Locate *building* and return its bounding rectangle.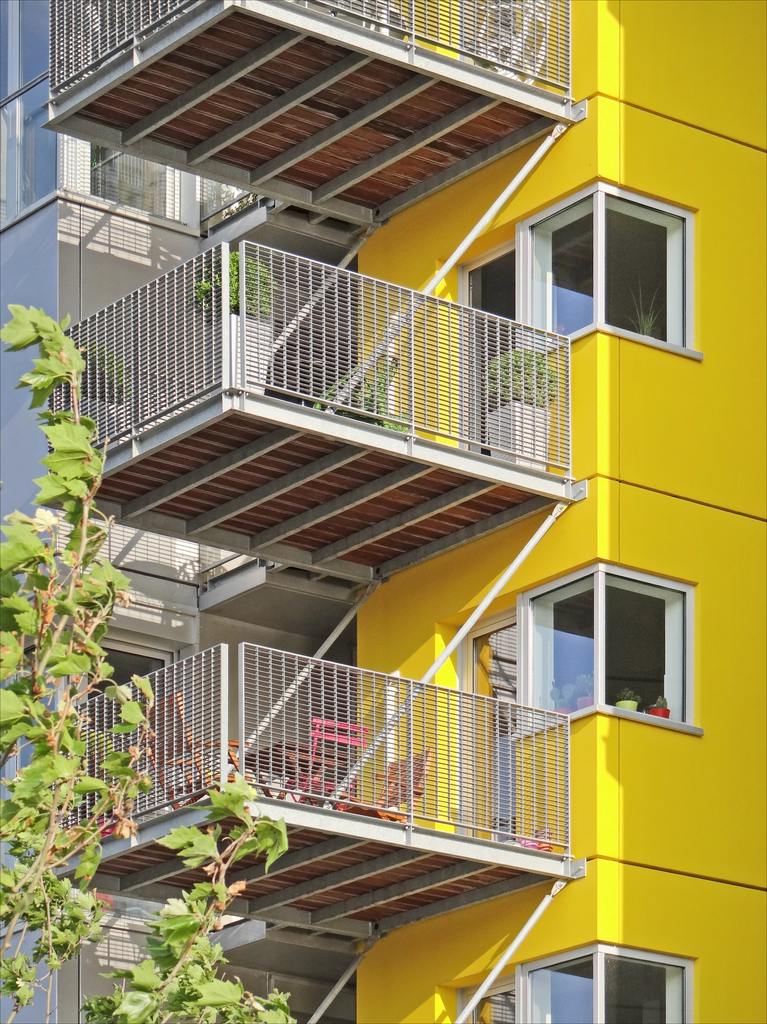
locate(0, 0, 358, 1023).
